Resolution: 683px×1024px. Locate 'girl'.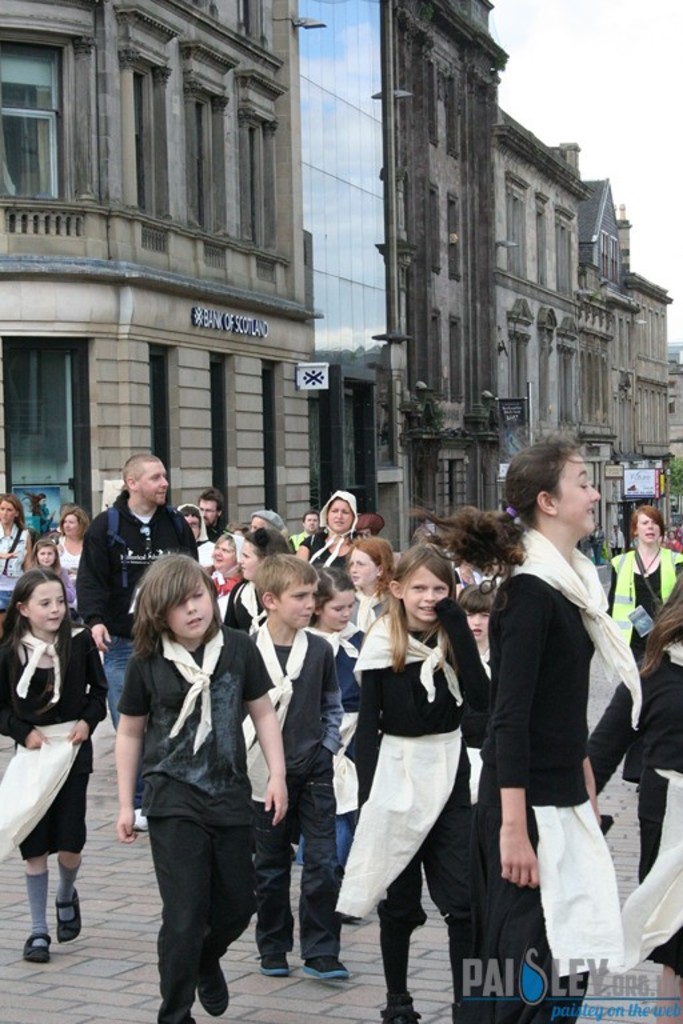
{"x1": 0, "y1": 579, "x2": 107, "y2": 961}.
